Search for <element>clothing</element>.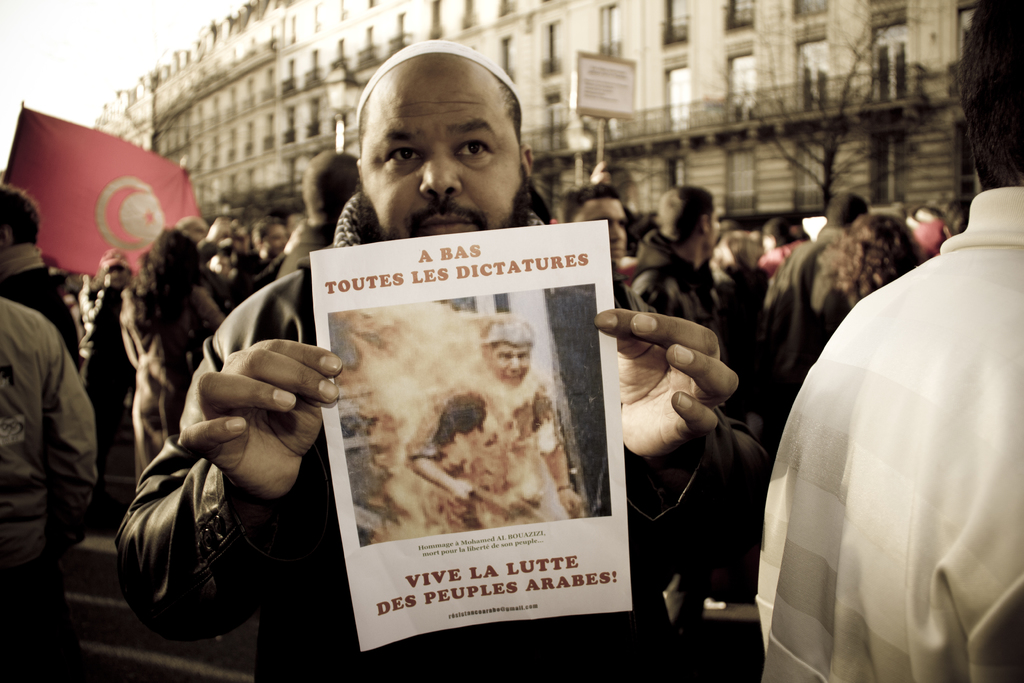
Found at 772, 204, 1019, 656.
